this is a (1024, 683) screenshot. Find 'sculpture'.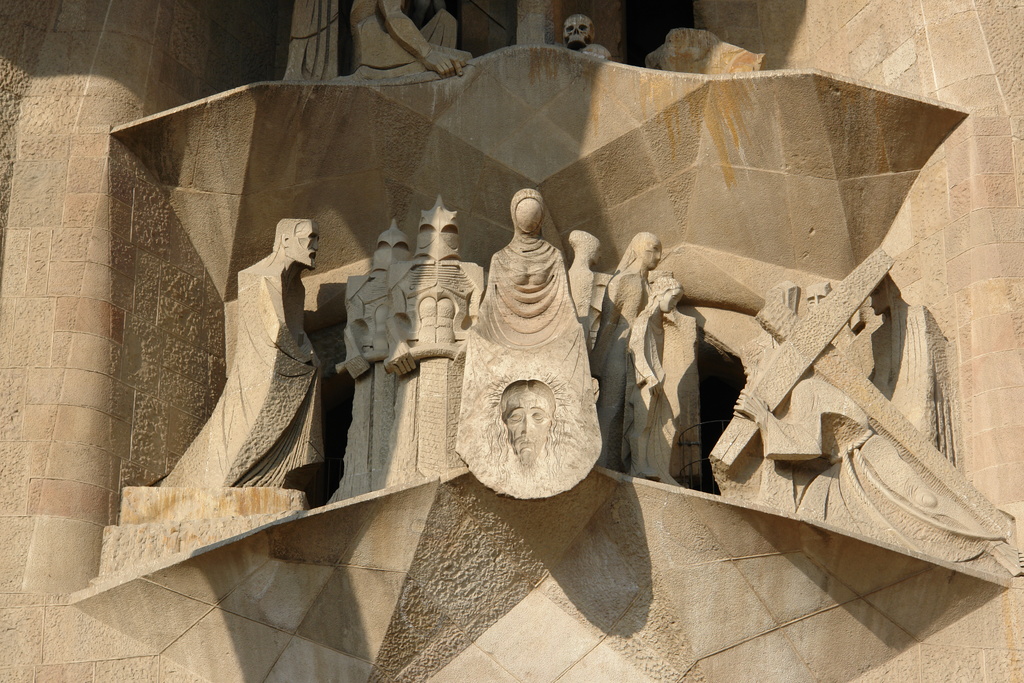
Bounding box: {"x1": 447, "y1": 177, "x2": 612, "y2": 509}.
